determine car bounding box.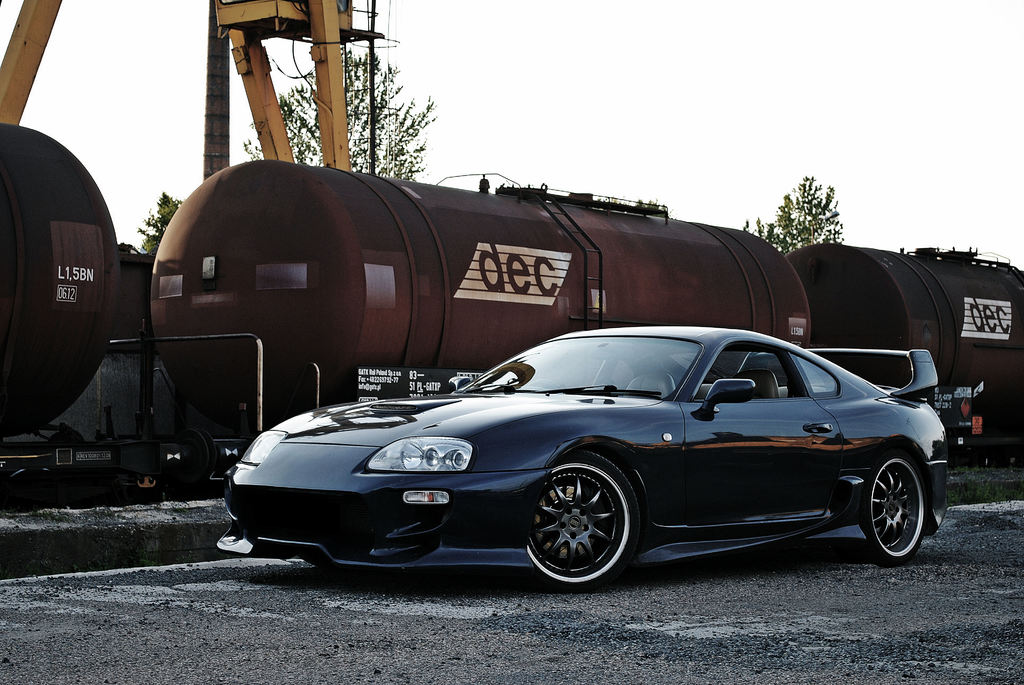
Determined: left=228, top=326, right=964, bottom=590.
